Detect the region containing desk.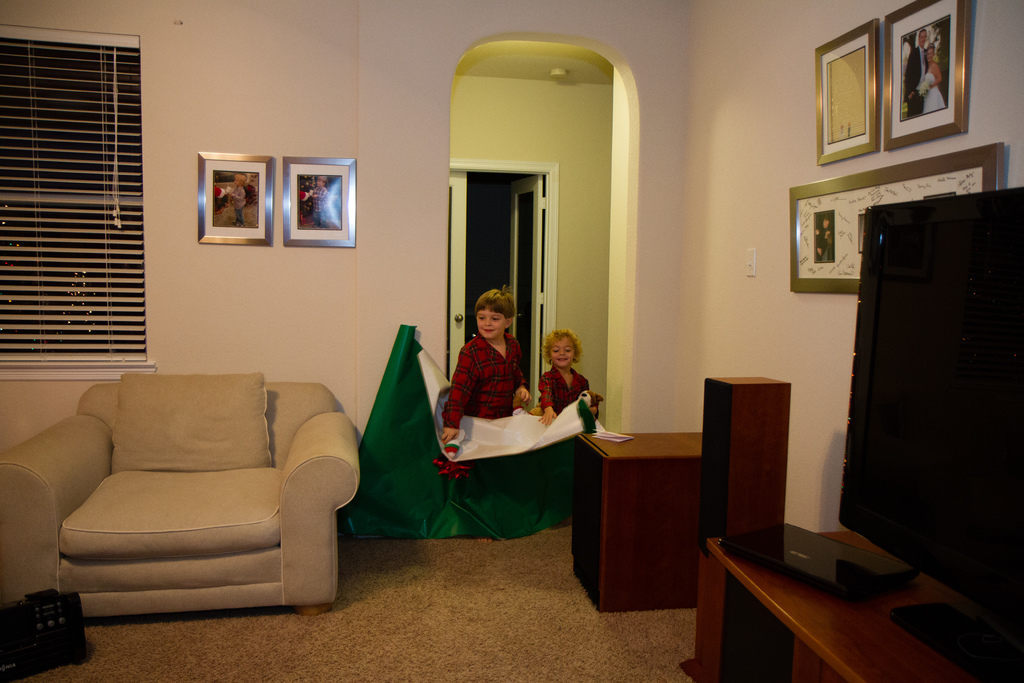
region(686, 520, 995, 682).
